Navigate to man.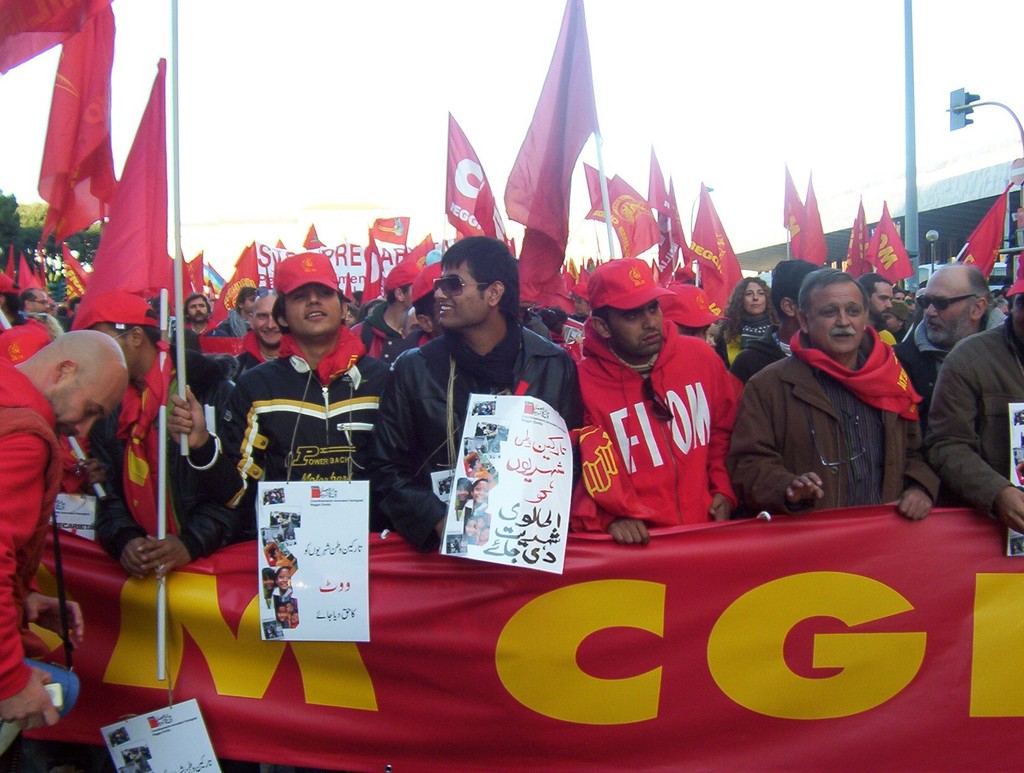
Navigation target: x1=19 y1=291 x2=54 y2=311.
